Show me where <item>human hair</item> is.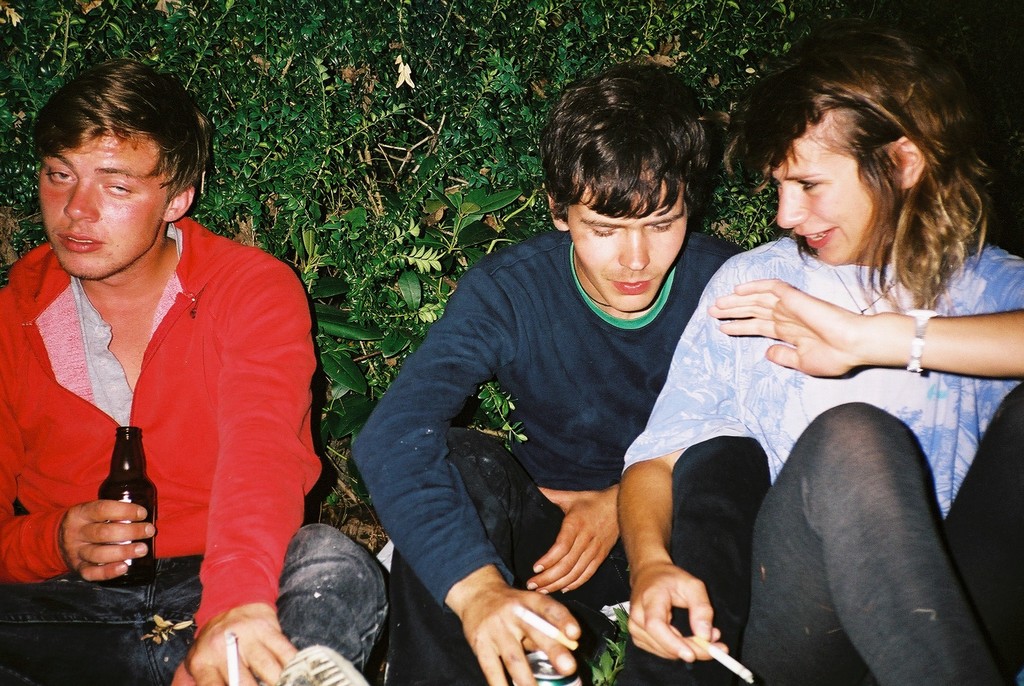
<item>human hair</item> is at l=746, t=43, r=968, b=329.
